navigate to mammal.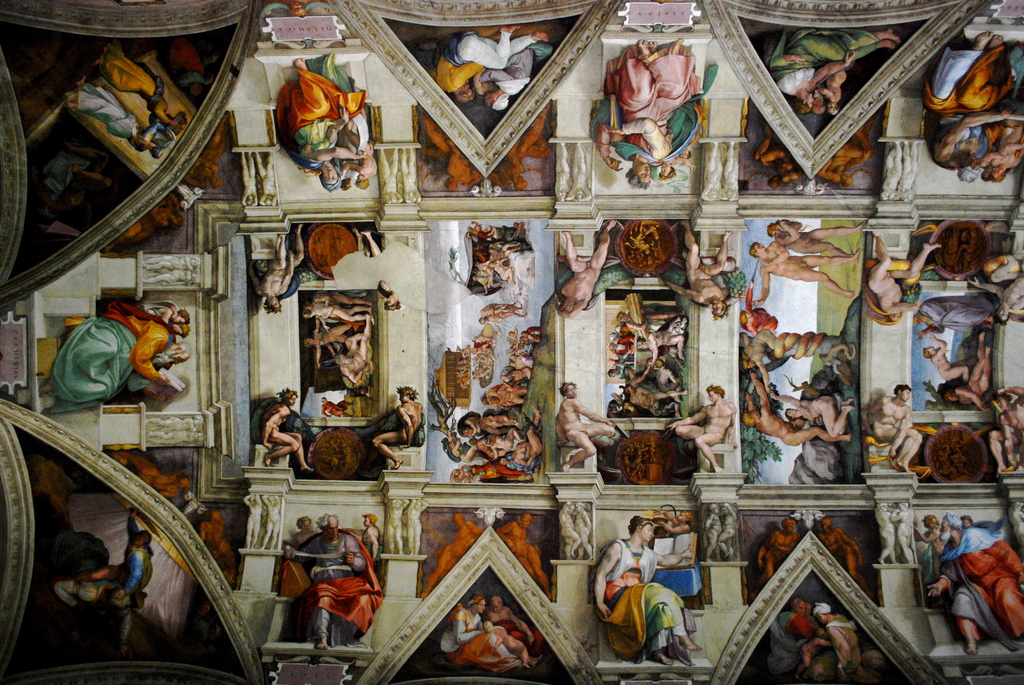
Navigation target: l=40, t=315, r=192, b=392.
